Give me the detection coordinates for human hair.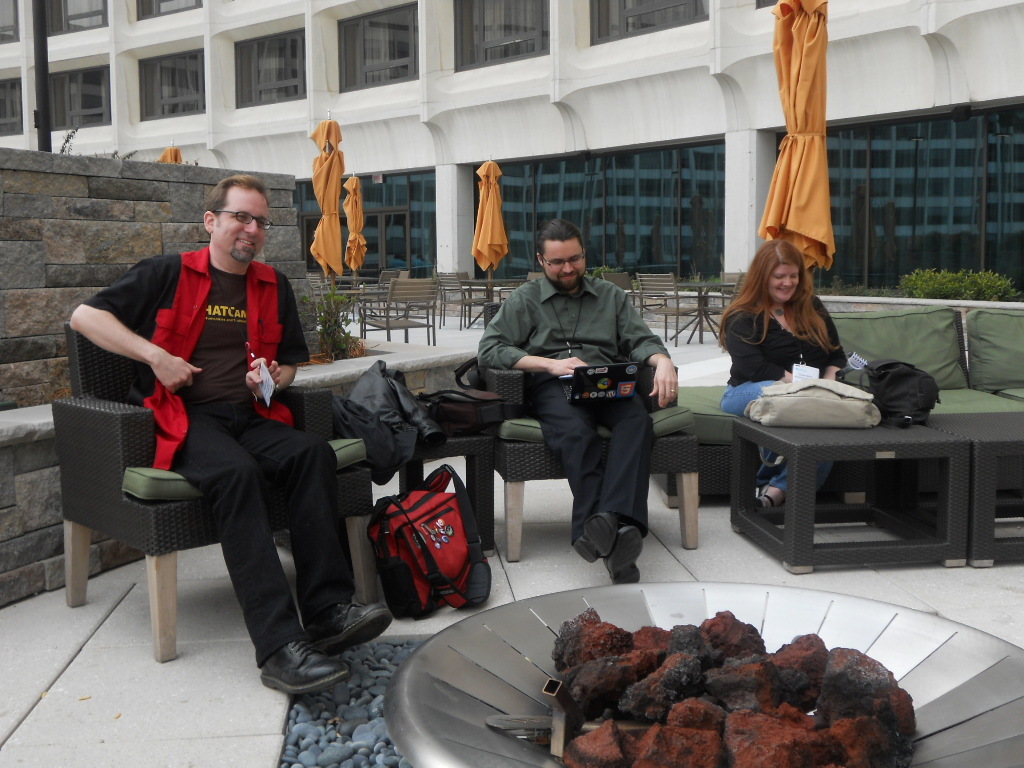
[x1=735, y1=228, x2=838, y2=347].
